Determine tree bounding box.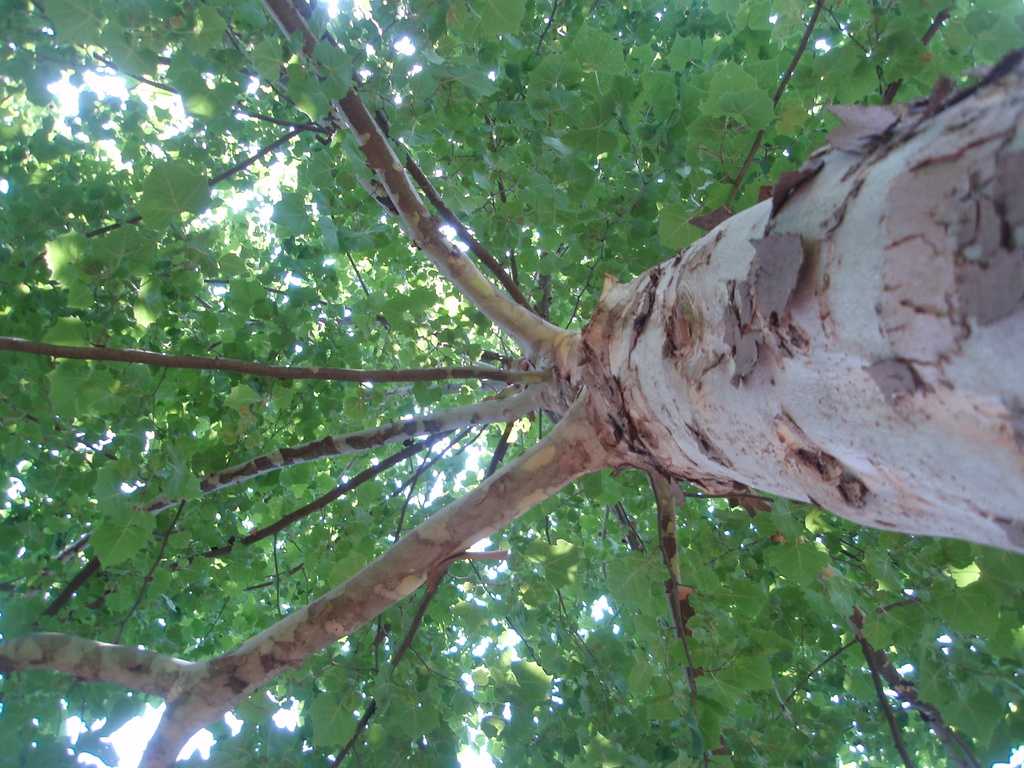
Determined: locate(10, 15, 1021, 696).
